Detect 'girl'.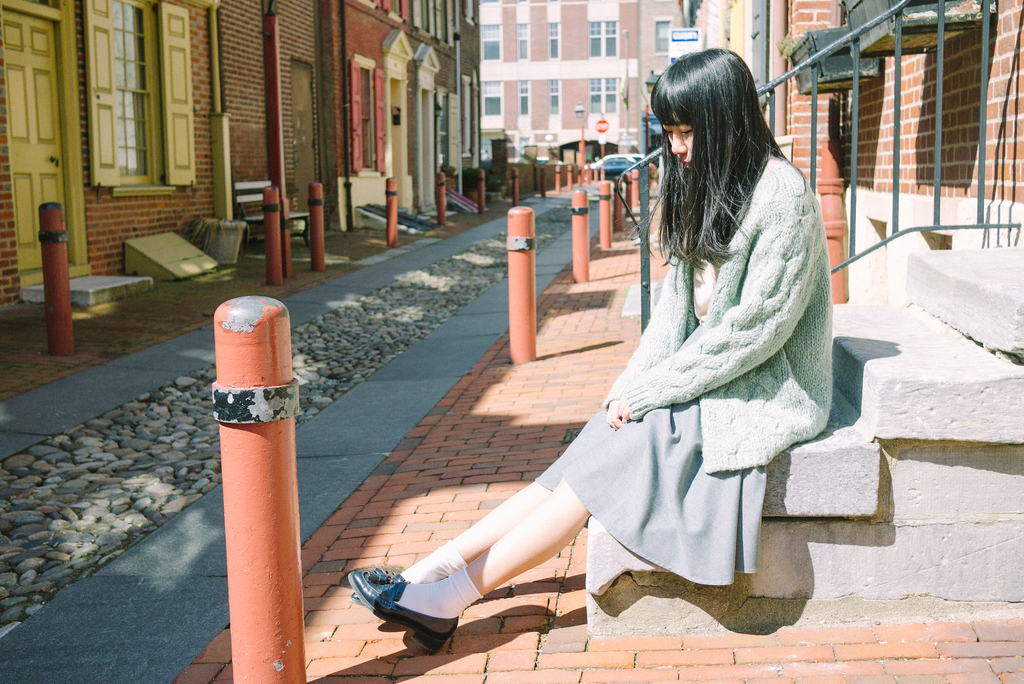
Detected at x1=344, y1=48, x2=829, y2=653.
